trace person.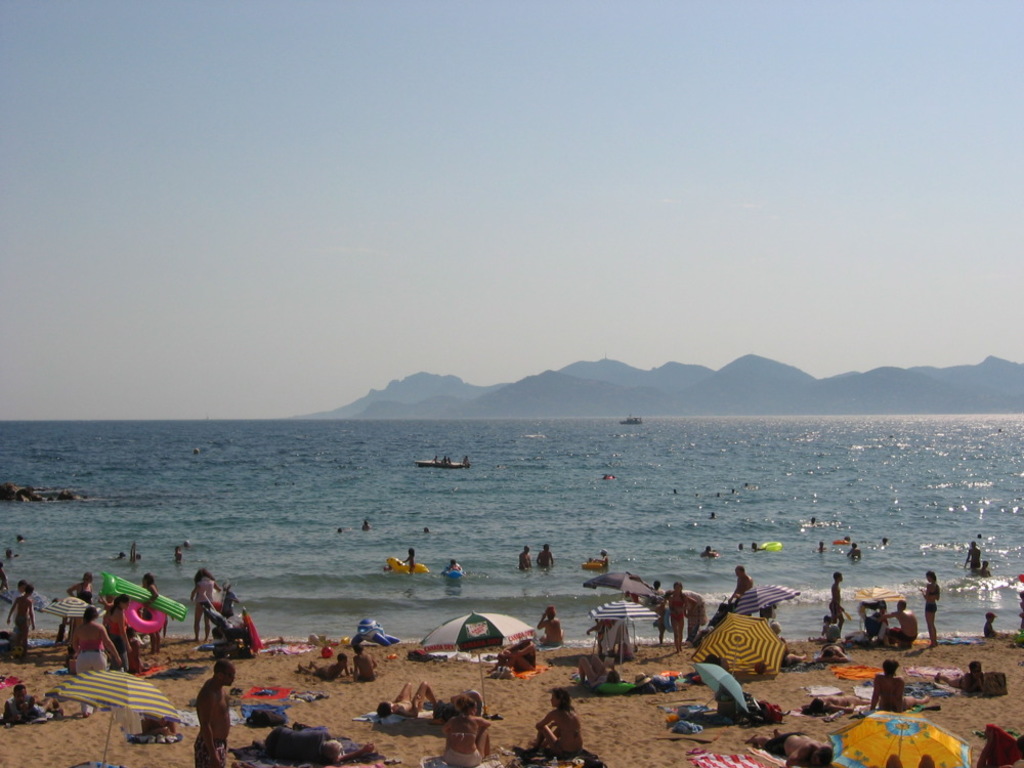
Traced to box=[666, 583, 695, 651].
